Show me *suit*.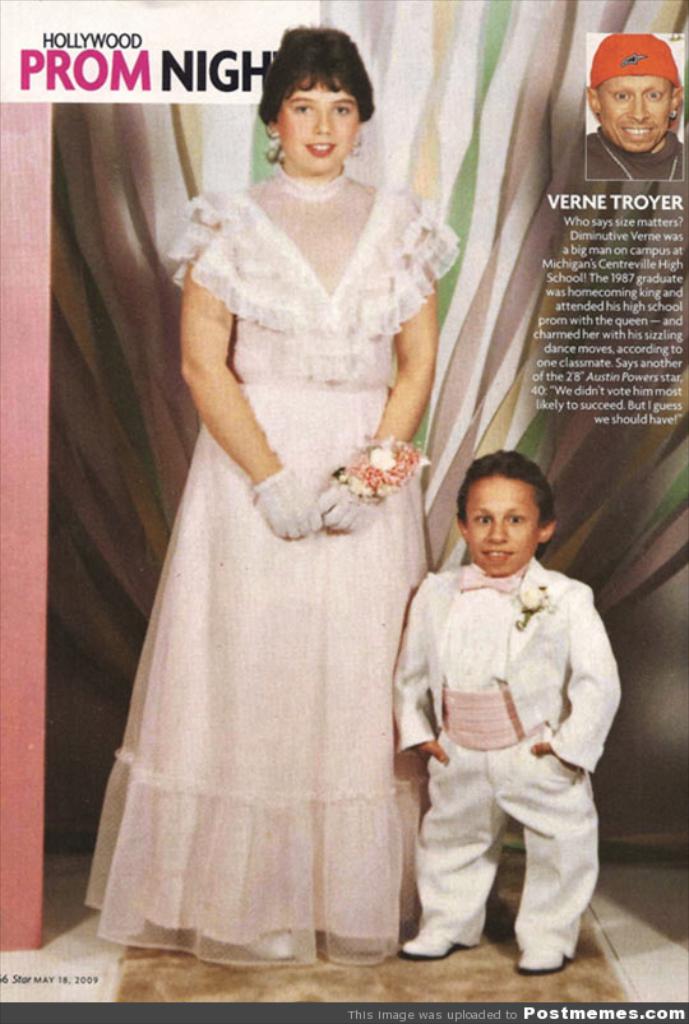
*suit* is here: (x1=390, y1=556, x2=624, y2=962).
